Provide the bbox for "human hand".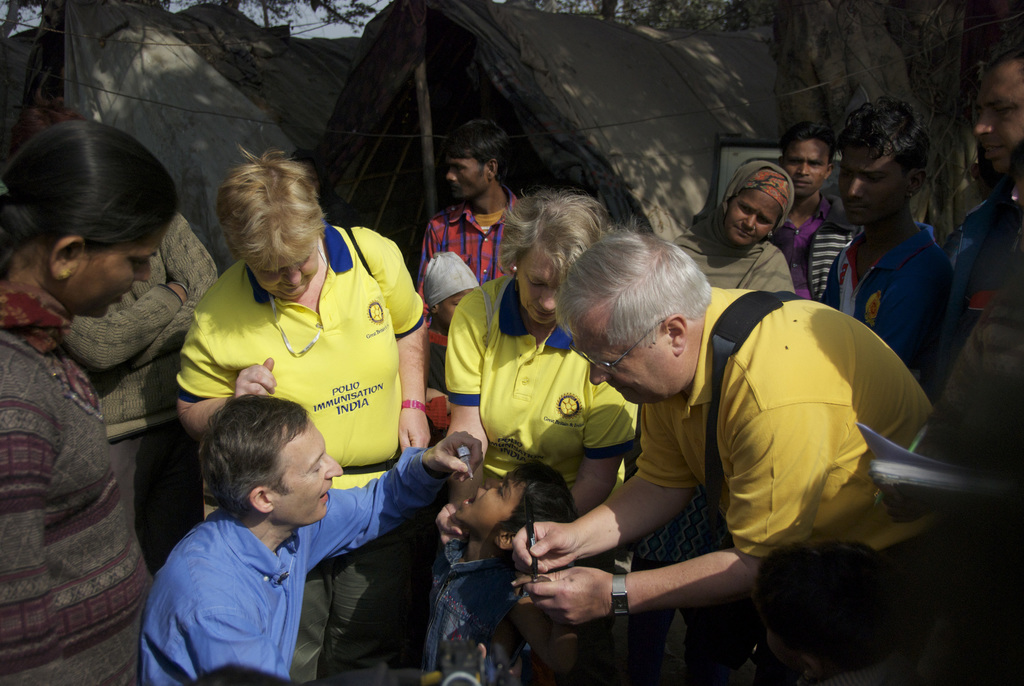
region(230, 355, 278, 398).
